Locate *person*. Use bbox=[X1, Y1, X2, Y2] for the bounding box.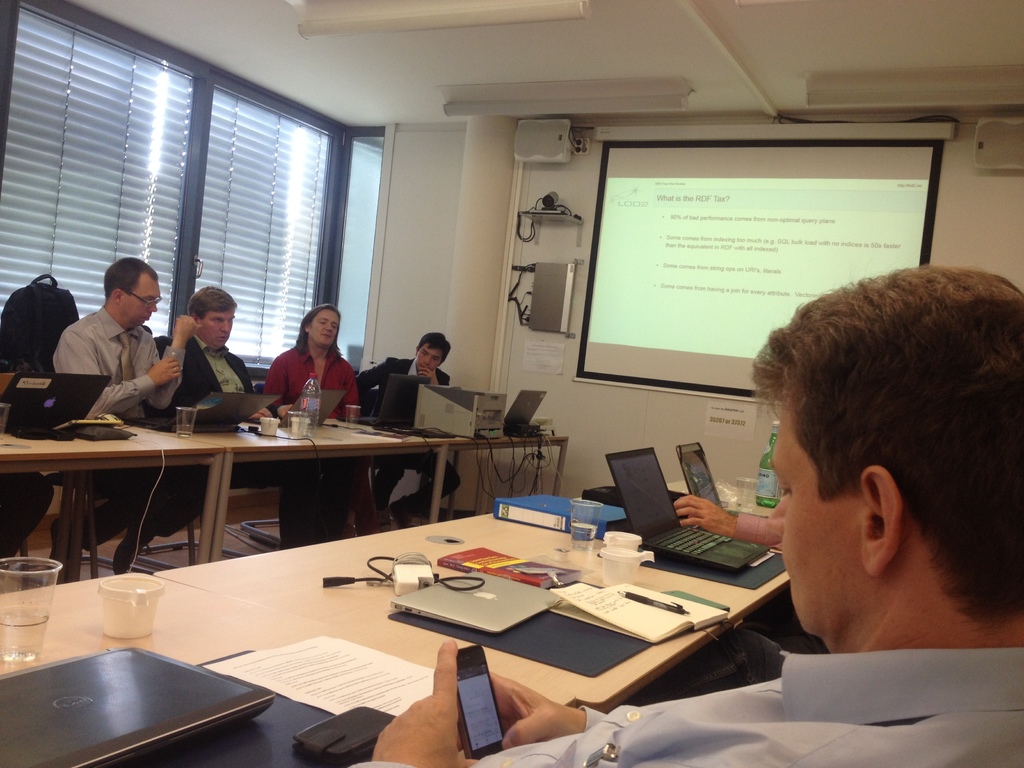
bbox=[125, 290, 257, 561].
